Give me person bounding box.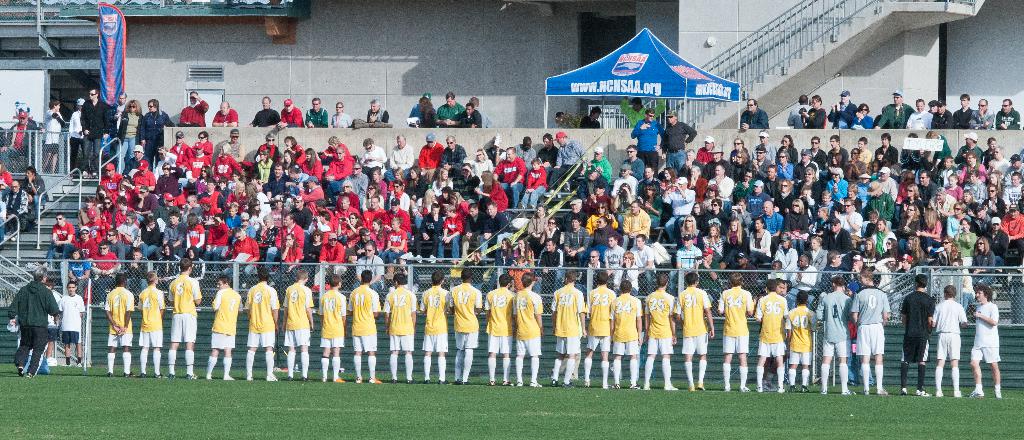
{"left": 77, "top": 192, "right": 106, "bottom": 230}.
